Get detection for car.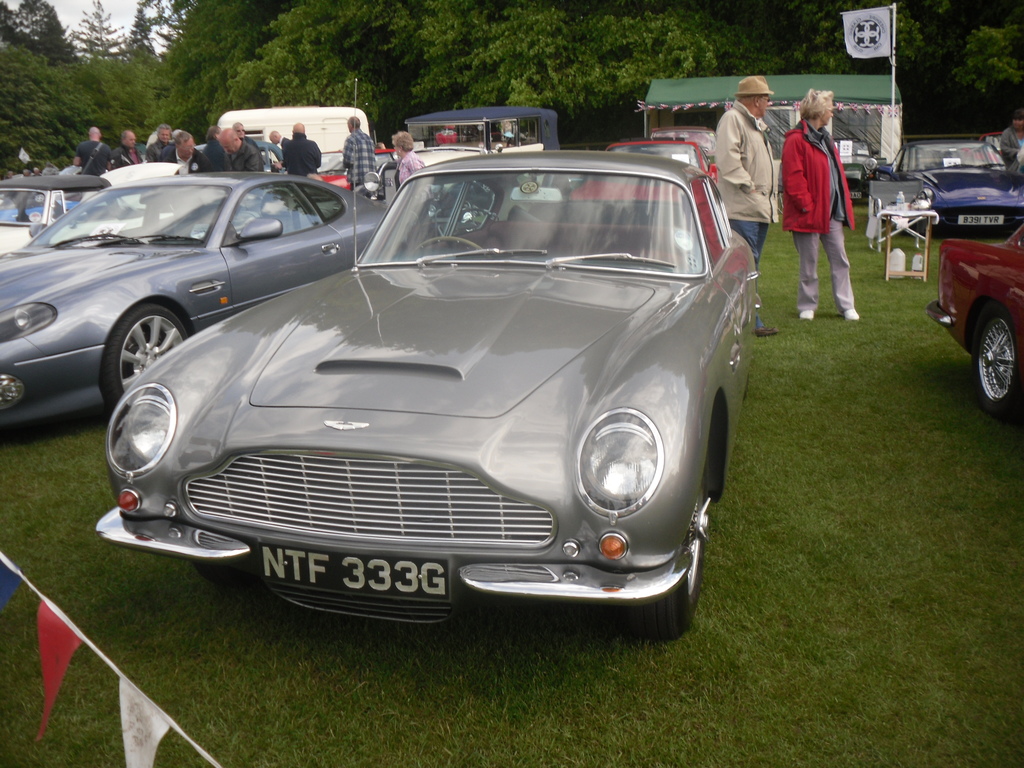
Detection: 0,172,397,438.
